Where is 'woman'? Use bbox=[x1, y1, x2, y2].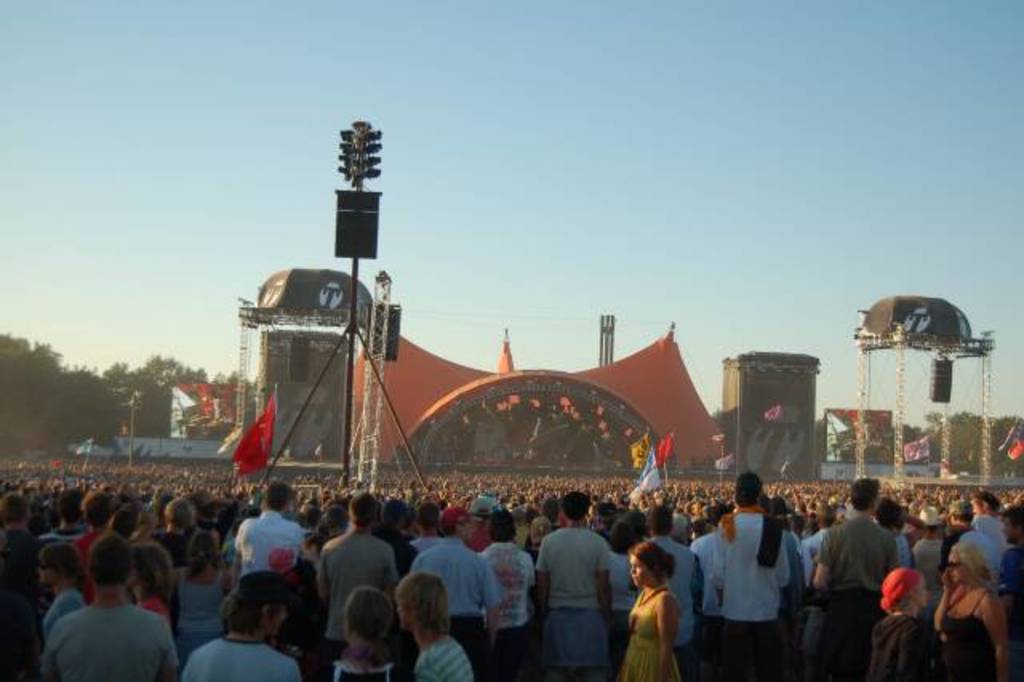
bbox=[171, 532, 224, 655].
